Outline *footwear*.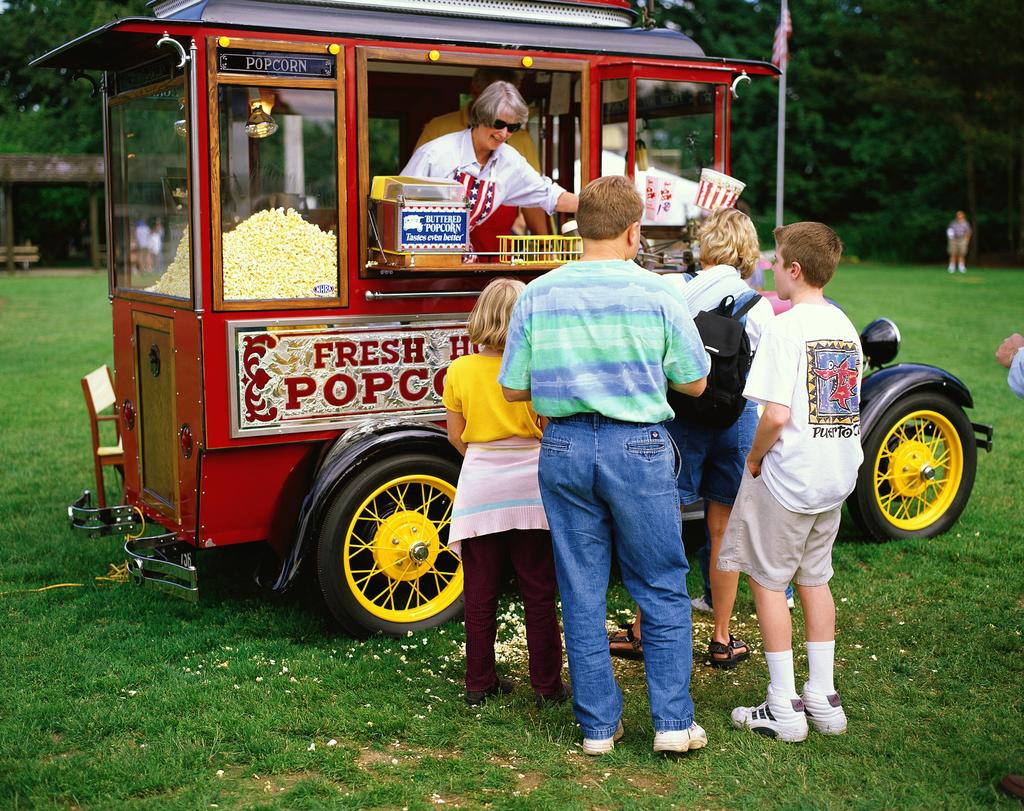
Outline: pyautogui.locateOnScreen(960, 264, 967, 270).
